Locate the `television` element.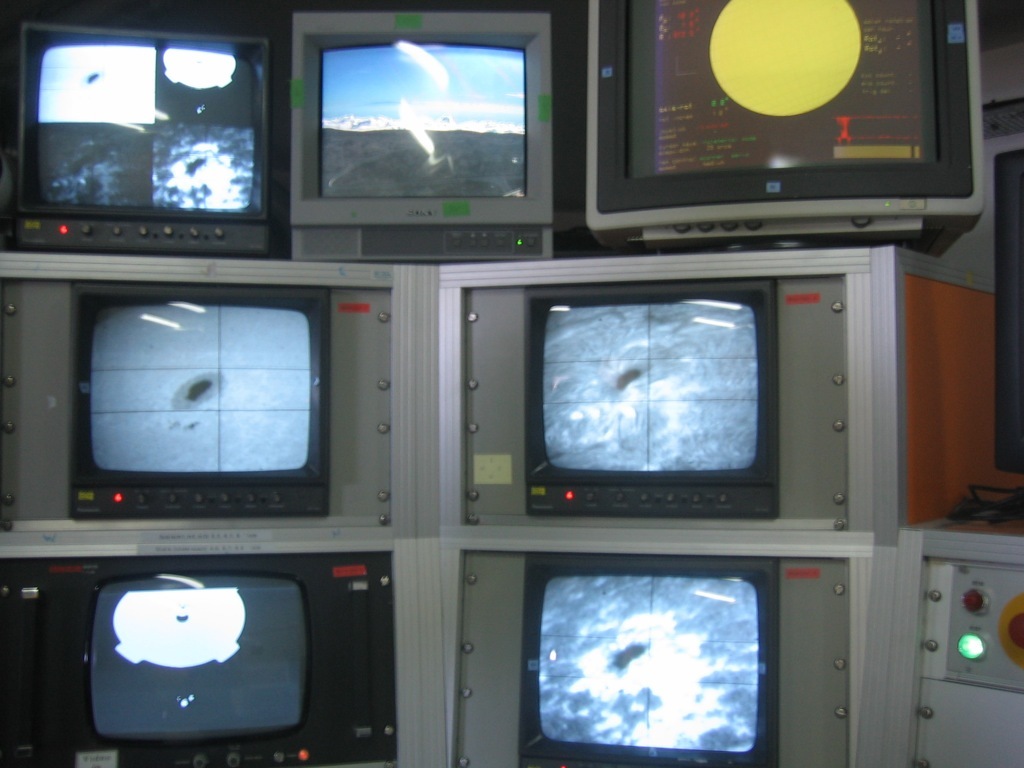
Element bbox: pyautogui.locateOnScreen(526, 271, 781, 516).
